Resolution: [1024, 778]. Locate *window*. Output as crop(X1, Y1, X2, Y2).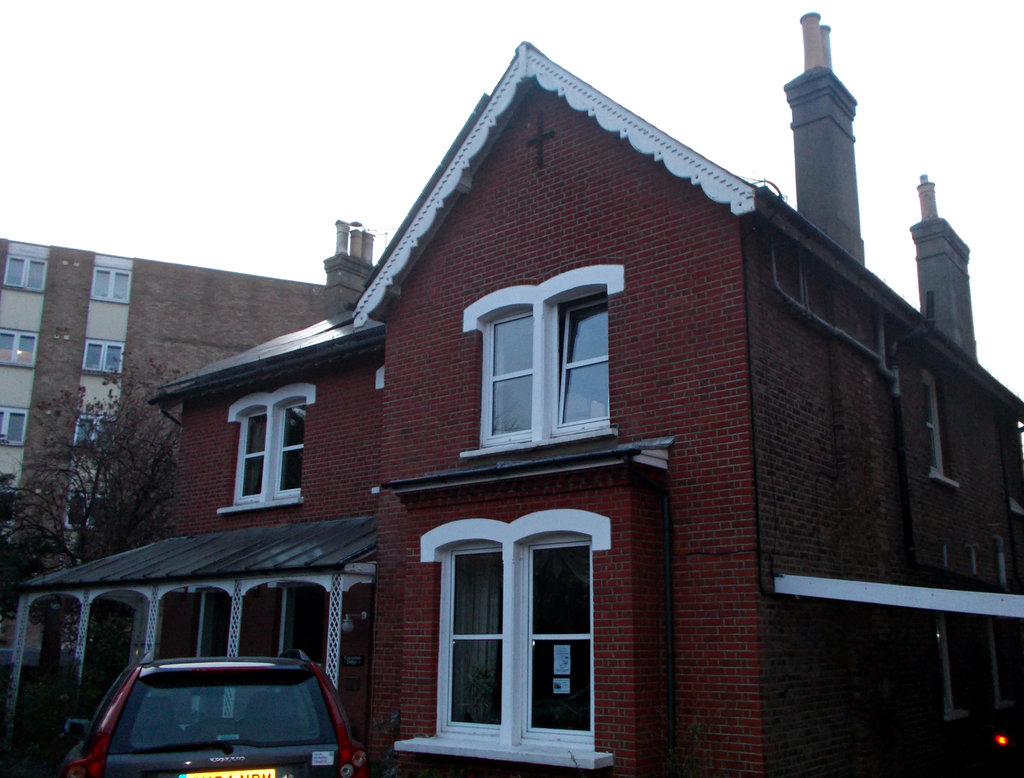
crop(86, 268, 132, 308).
